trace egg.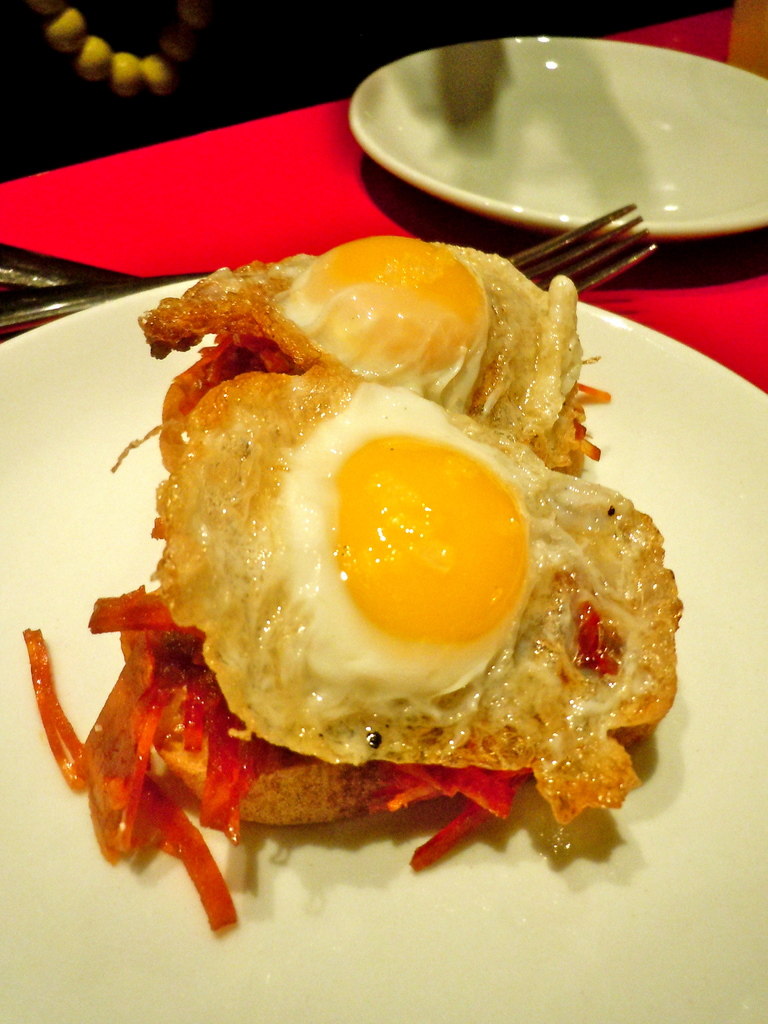
Traced to x1=149 y1=361 x2=686 y2=824.
